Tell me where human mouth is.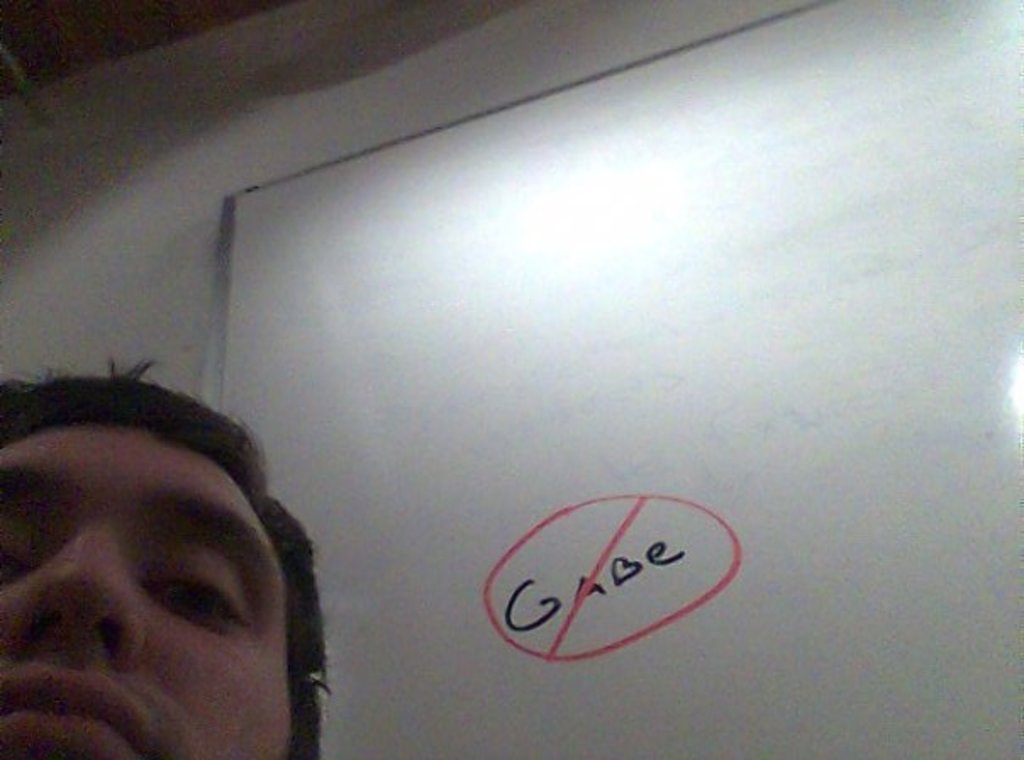
human mouth is at [x1=0, y1=662, x2=144, y2=758].
